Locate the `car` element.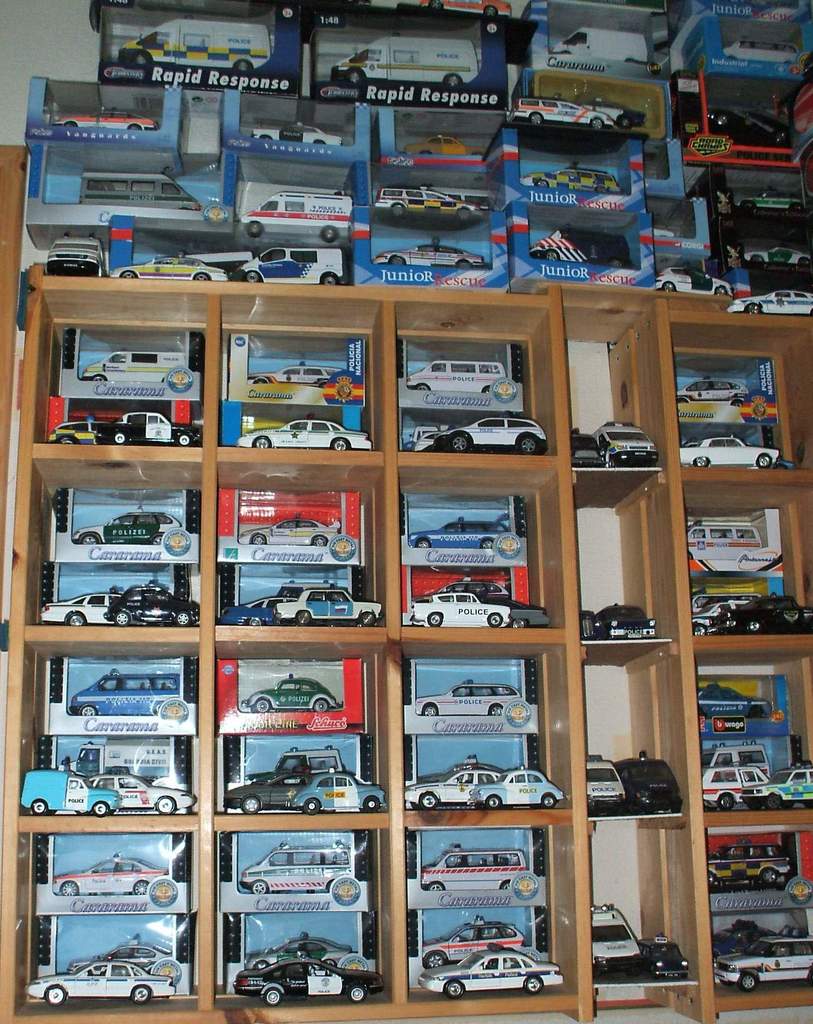
Element bbox: {"left": 741, "top": 241, "right": 808, "bottom": 266}.
